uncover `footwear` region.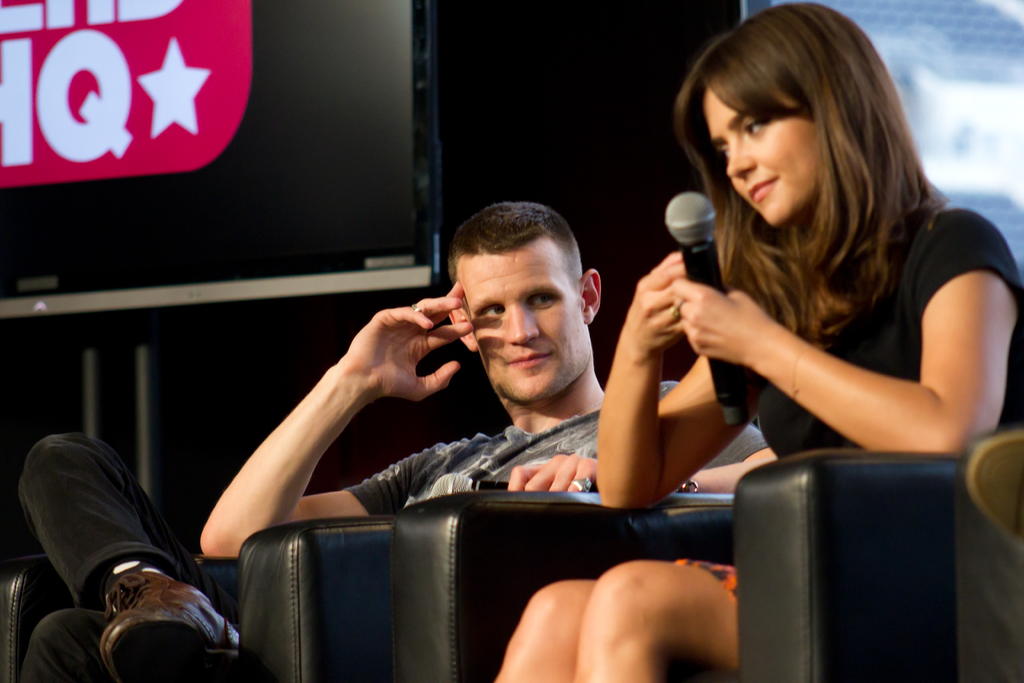
Uncovered: rect(100, 567, 244, 679).
